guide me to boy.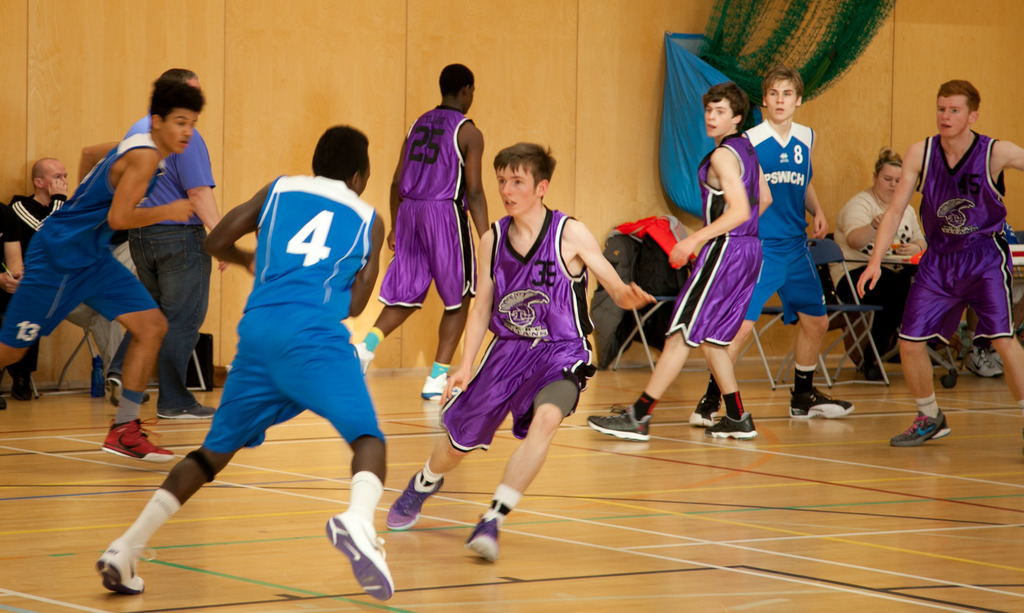
Guidance: <bbox>349, 63, 489, 402</bbox>.
